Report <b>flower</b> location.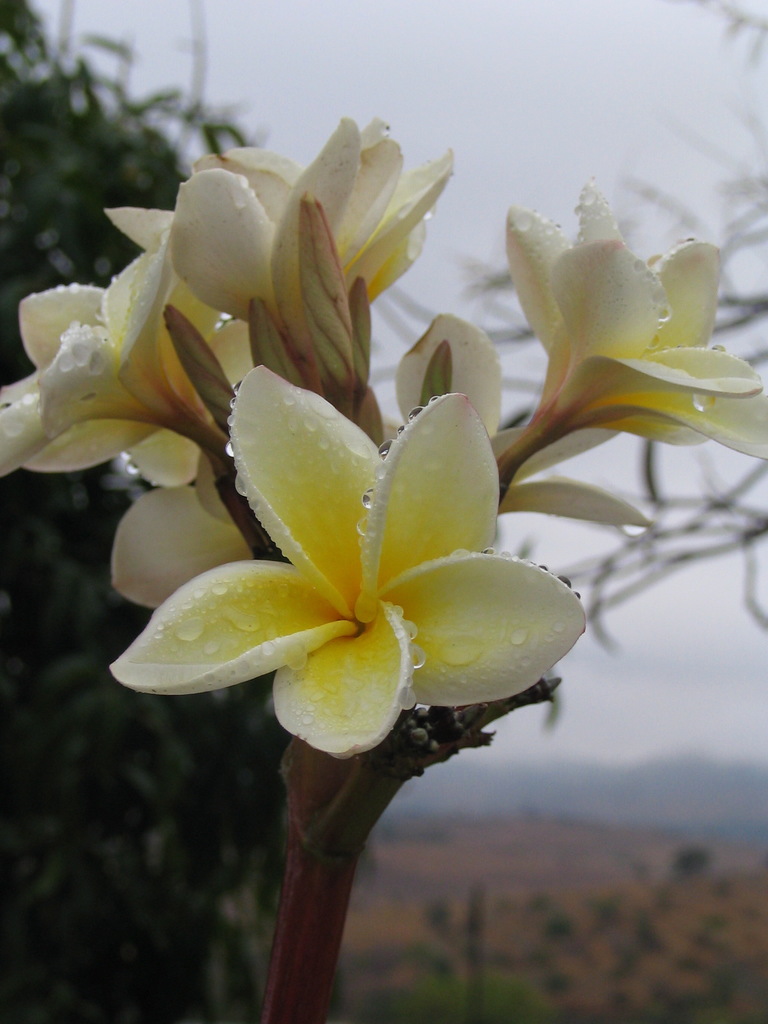
Report: [x1=98, y1=109, x2=462, y2=328].
